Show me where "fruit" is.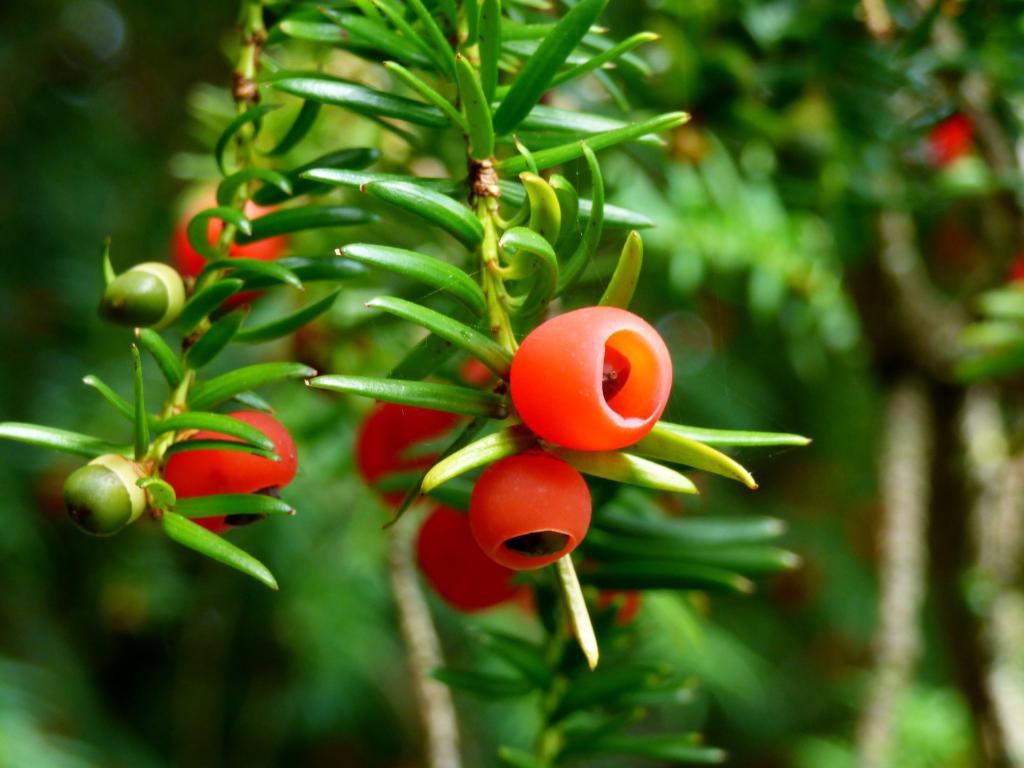
"fruit" is at crop(928, 116, 969, 170).
